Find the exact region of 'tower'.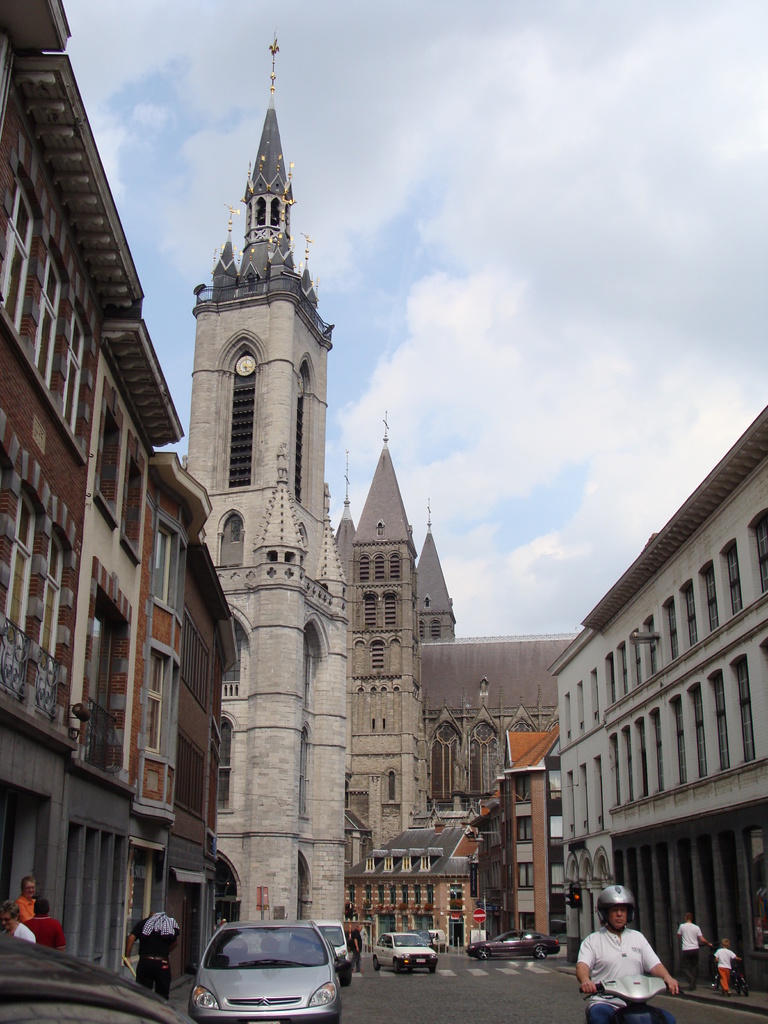
Exact region: left=418, top=510, right=464, bottom=645.
